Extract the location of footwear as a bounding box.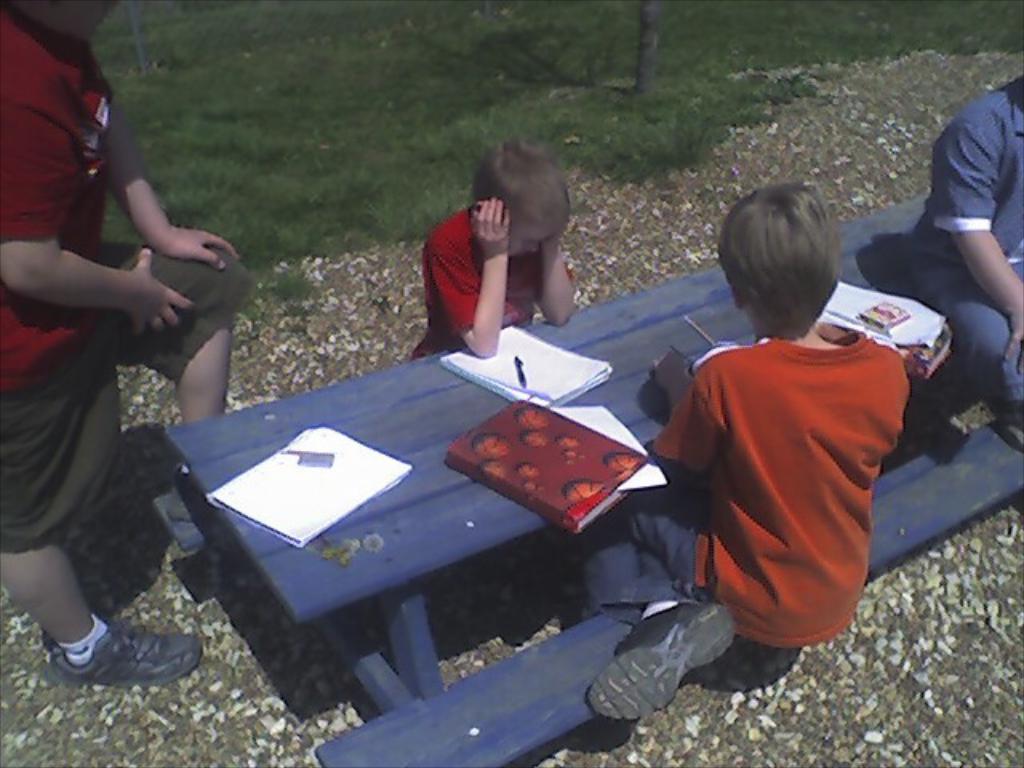
bbox=(38, 619, 186, 702).
